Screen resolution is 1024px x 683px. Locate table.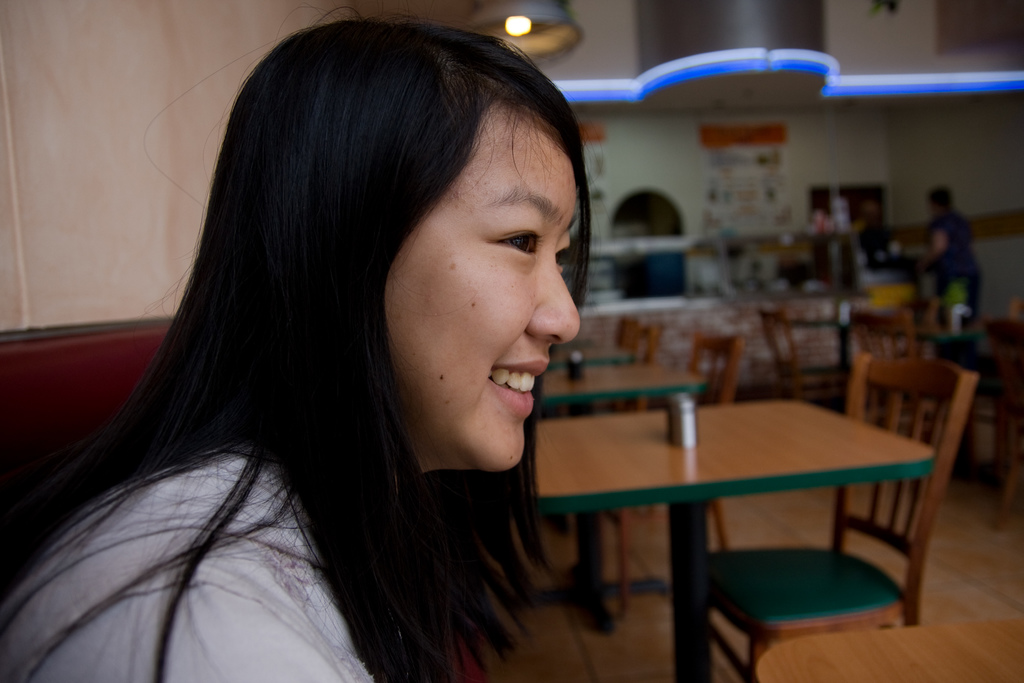
Rect(543, 357, 698, 415).
